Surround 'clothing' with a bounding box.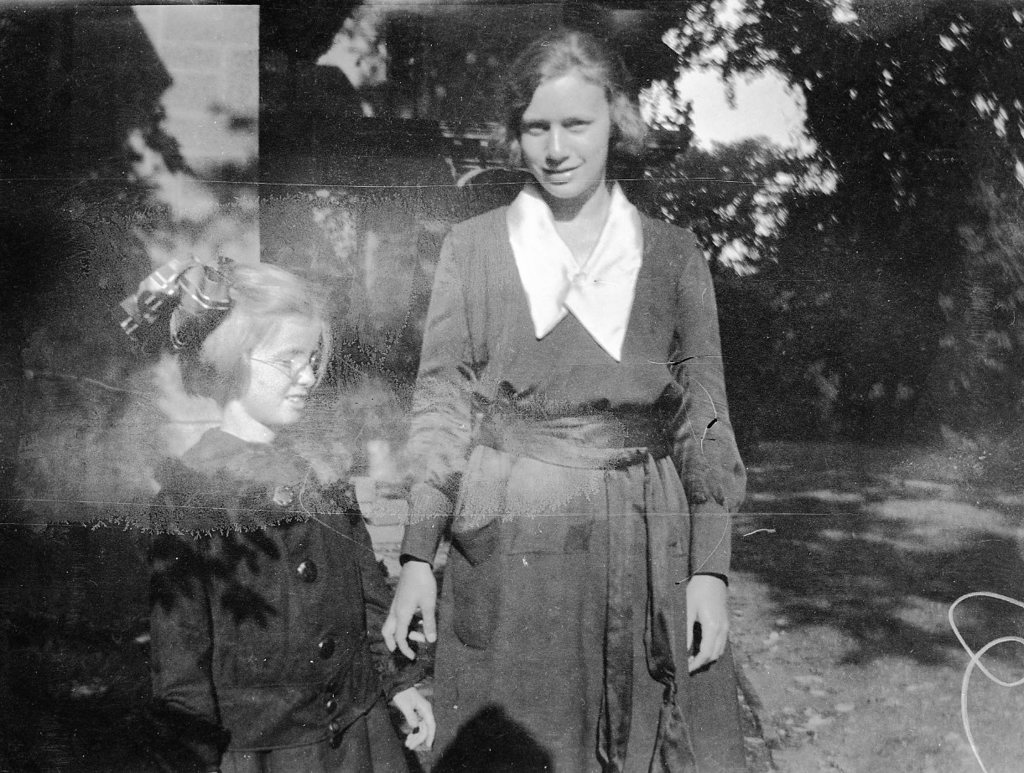
locate(150, 424, 420, 772).
